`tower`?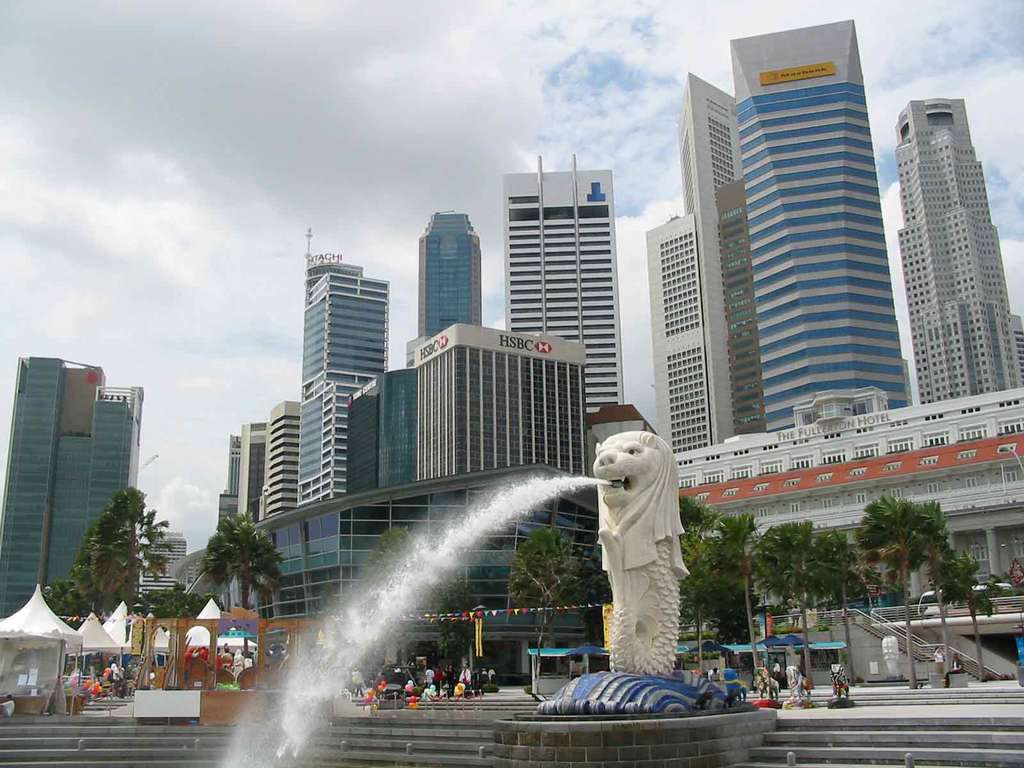
bbox=[654, 211, 729, 450]
